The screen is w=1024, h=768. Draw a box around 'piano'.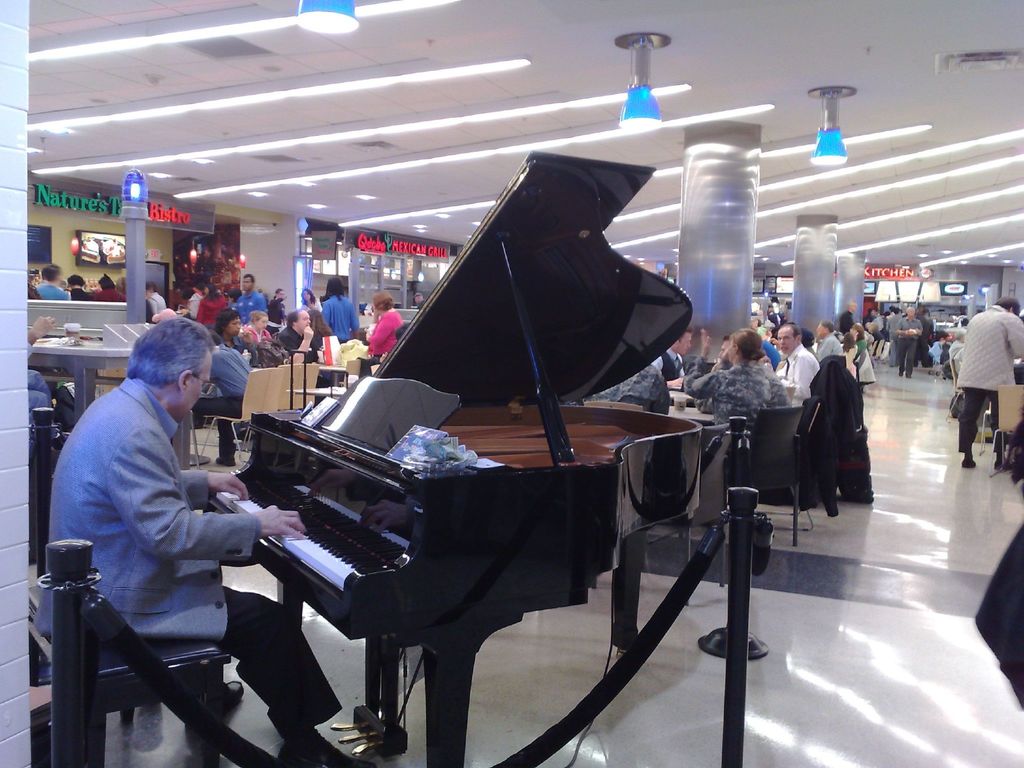
Rect(189, 172, 762, 765).
